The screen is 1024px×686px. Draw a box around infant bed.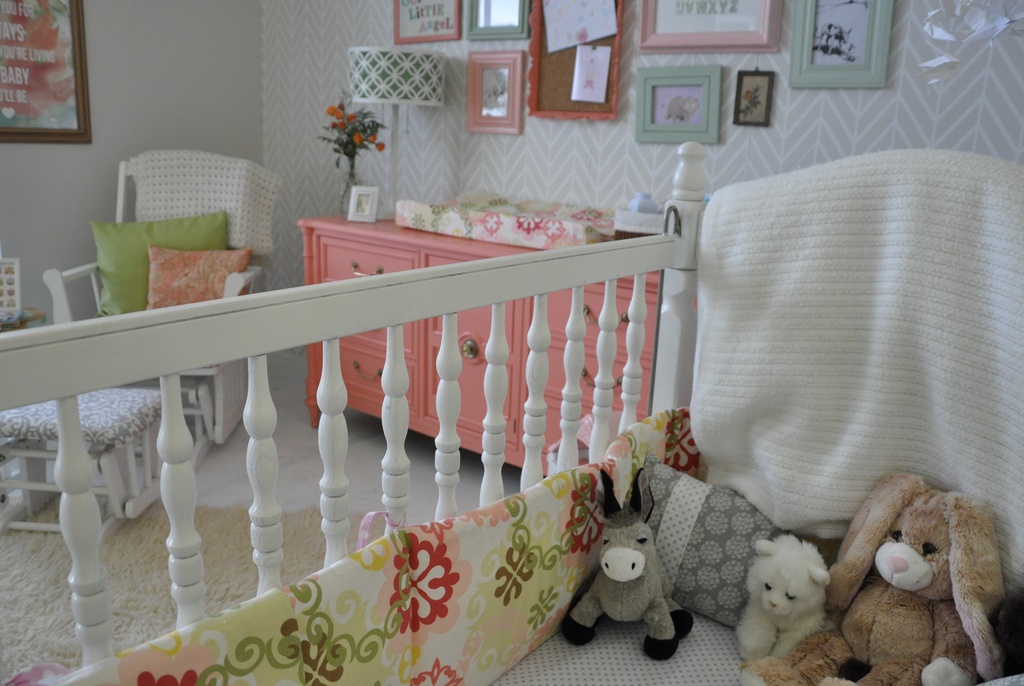
box(0, 140, 1023, 685).
